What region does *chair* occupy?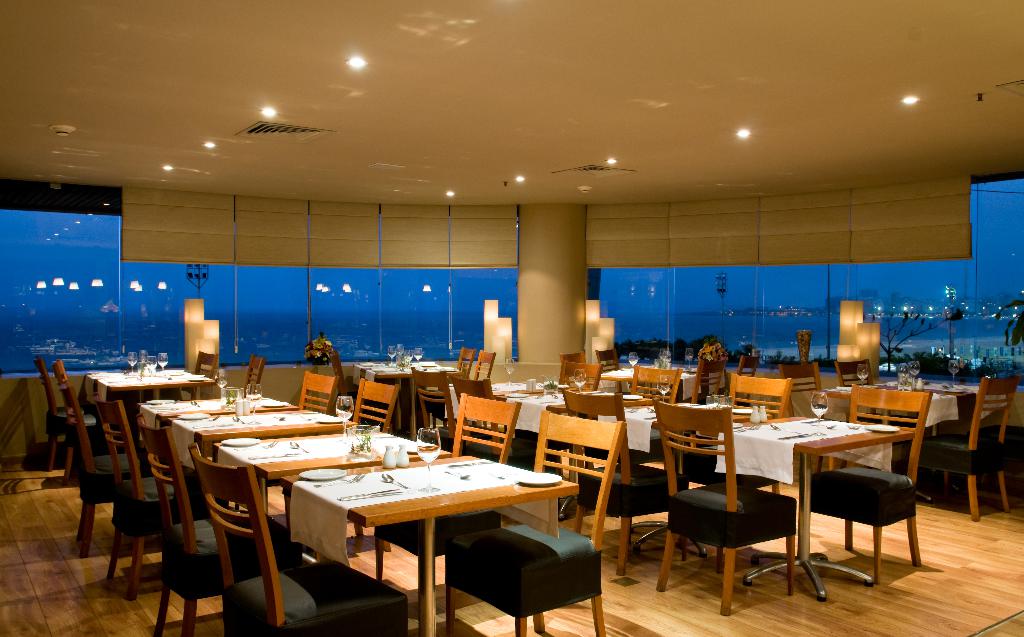
x1=777 y1=358 x2=846 y2=464.
